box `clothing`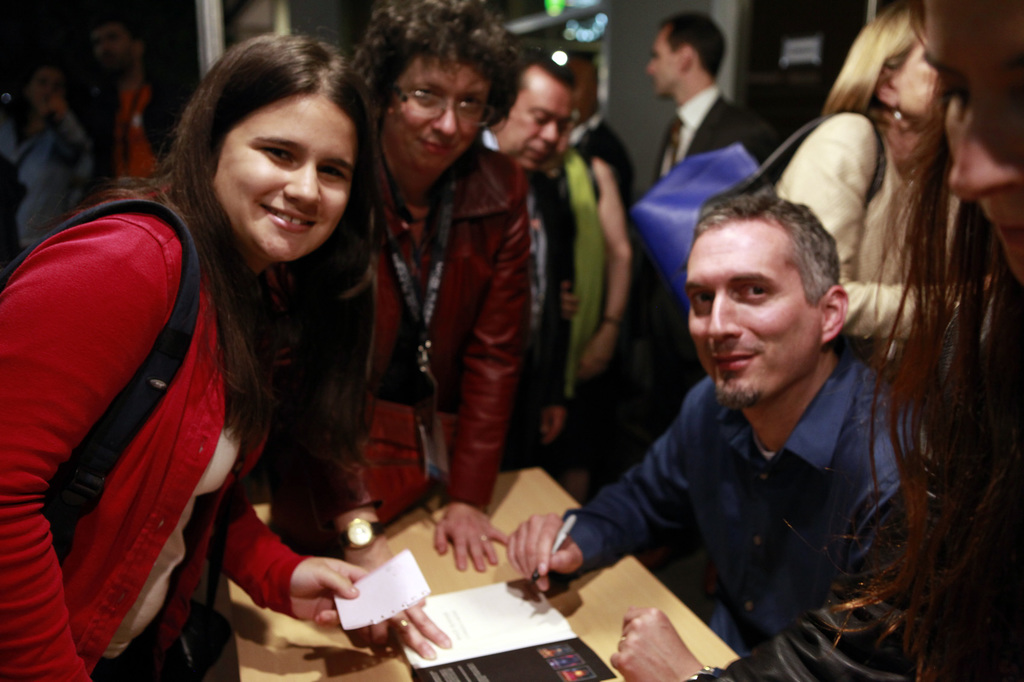
719 248 1023 681
